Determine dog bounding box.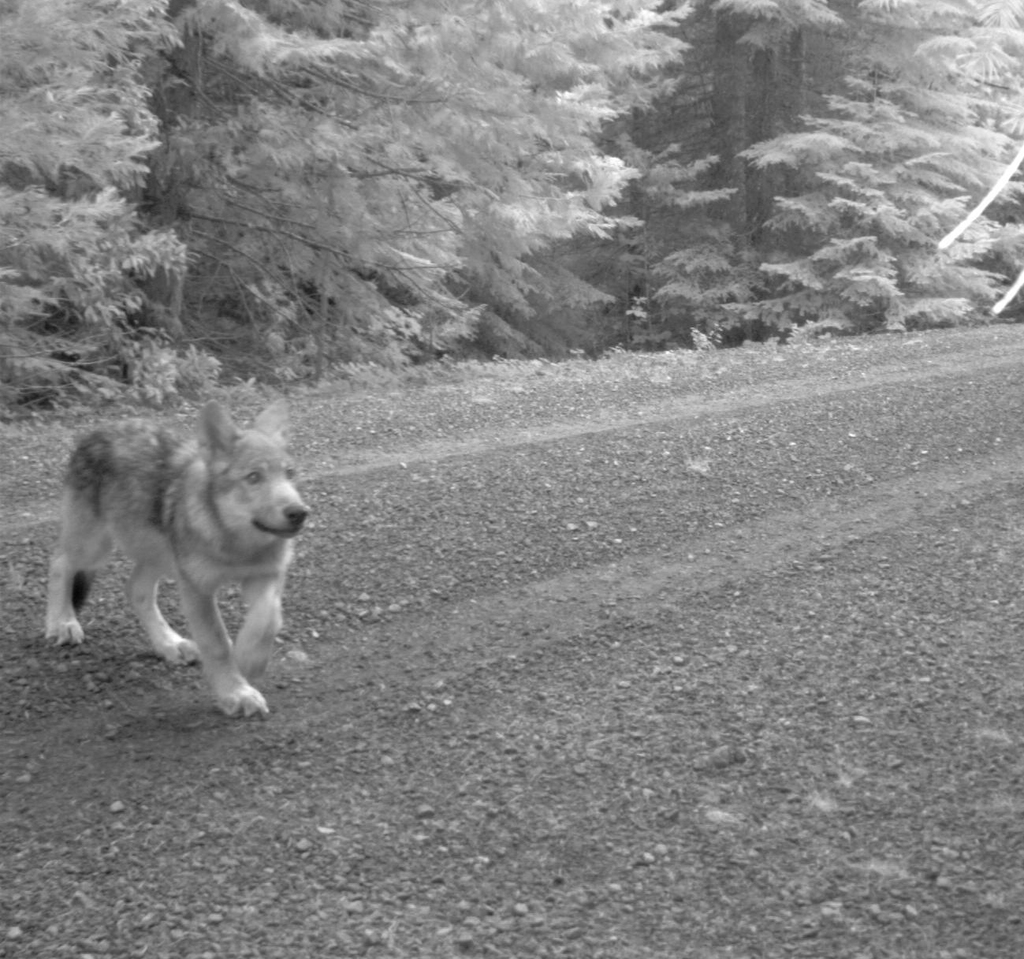
Determined: detection(44, 398, 318, 722).
